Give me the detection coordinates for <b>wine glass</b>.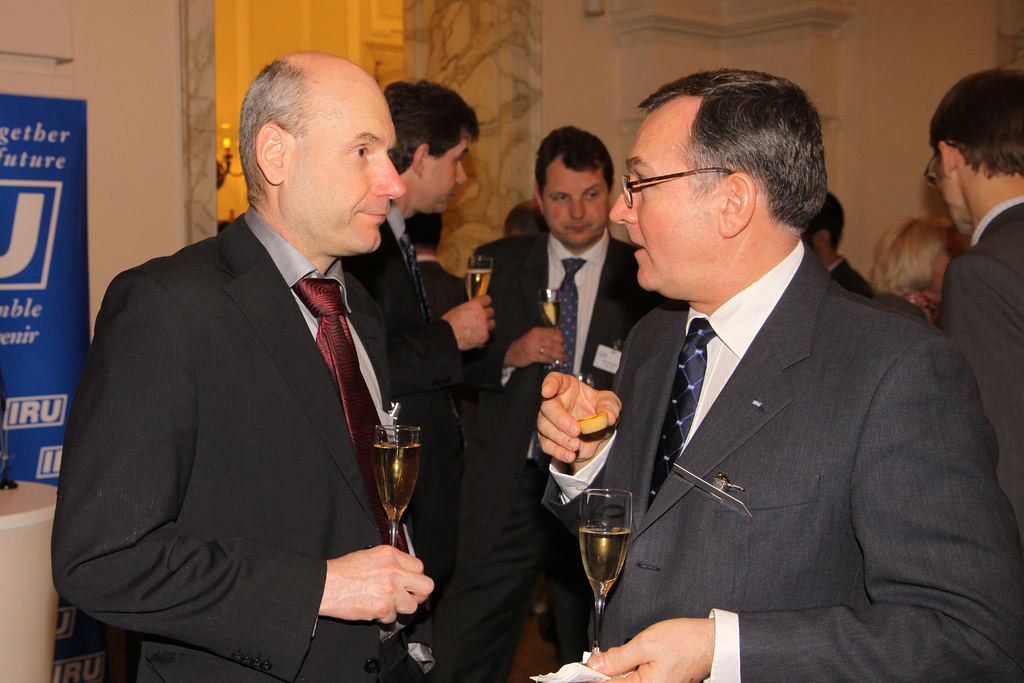
Rect(372, 424, 415, 550).
